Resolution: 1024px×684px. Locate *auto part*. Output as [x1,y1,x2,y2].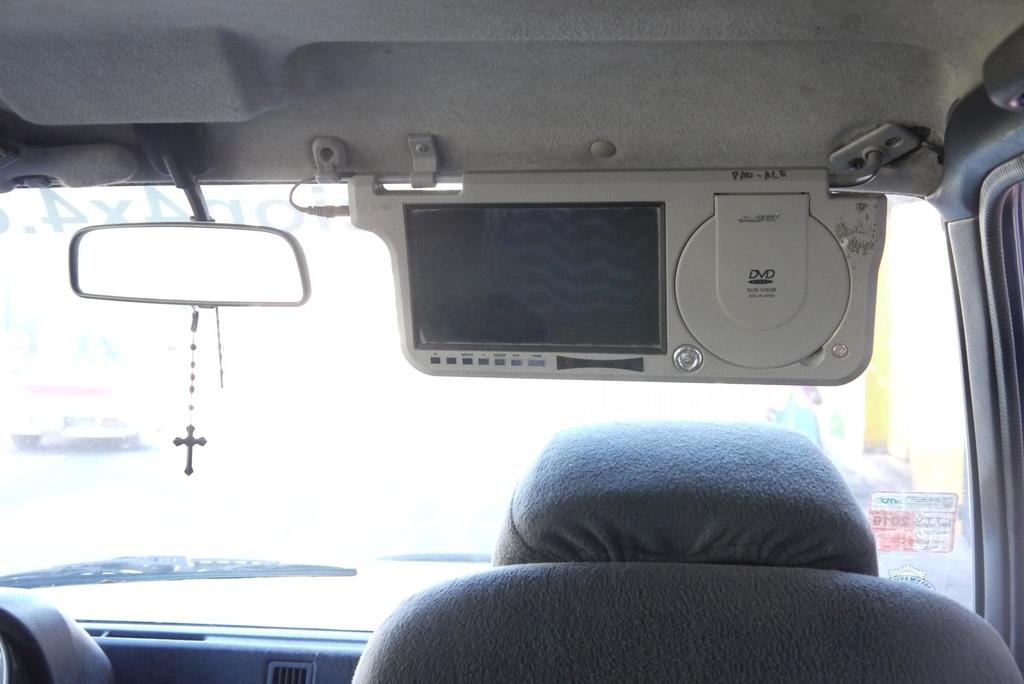
[291,125,896,400].
